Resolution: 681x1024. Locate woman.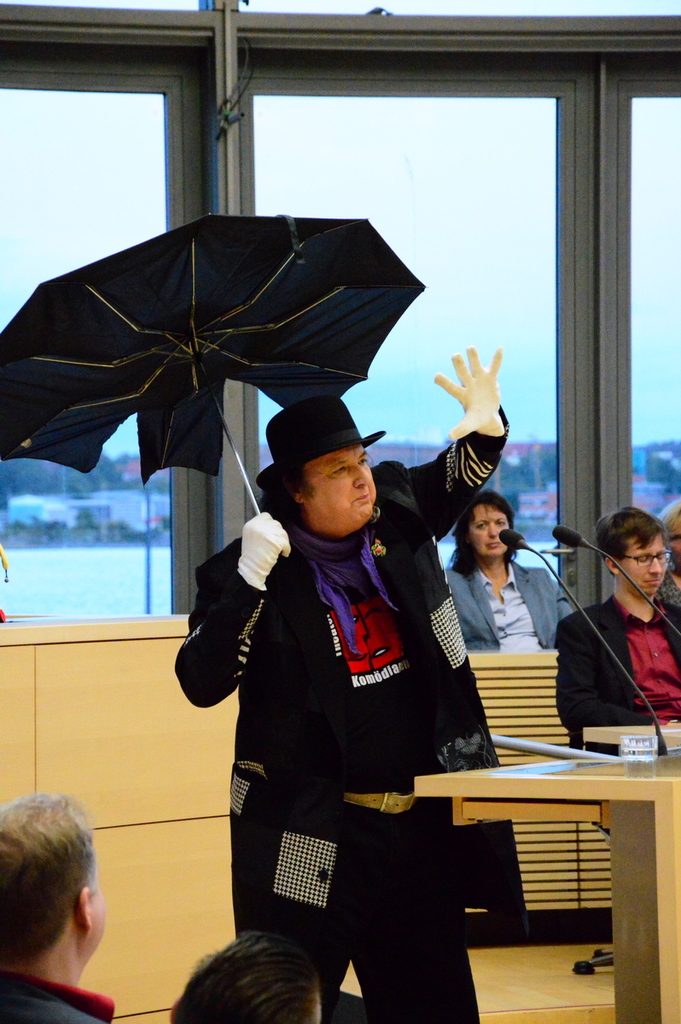
bbox=(189, 379, 498, 1011).
